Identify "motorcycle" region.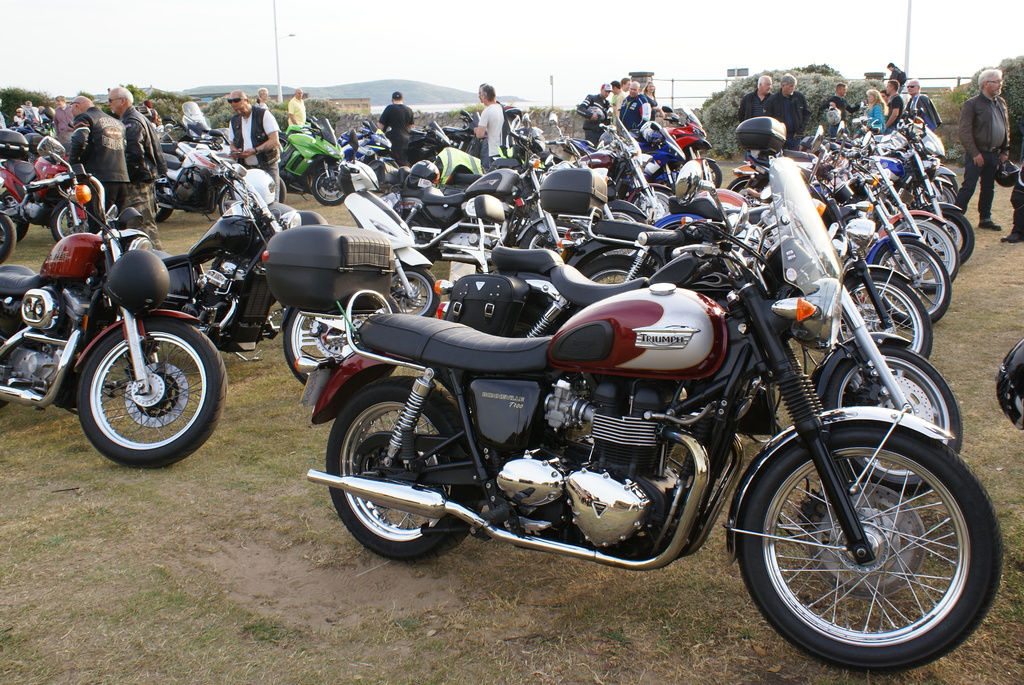
Region: box(538, 102, 665, 248).
